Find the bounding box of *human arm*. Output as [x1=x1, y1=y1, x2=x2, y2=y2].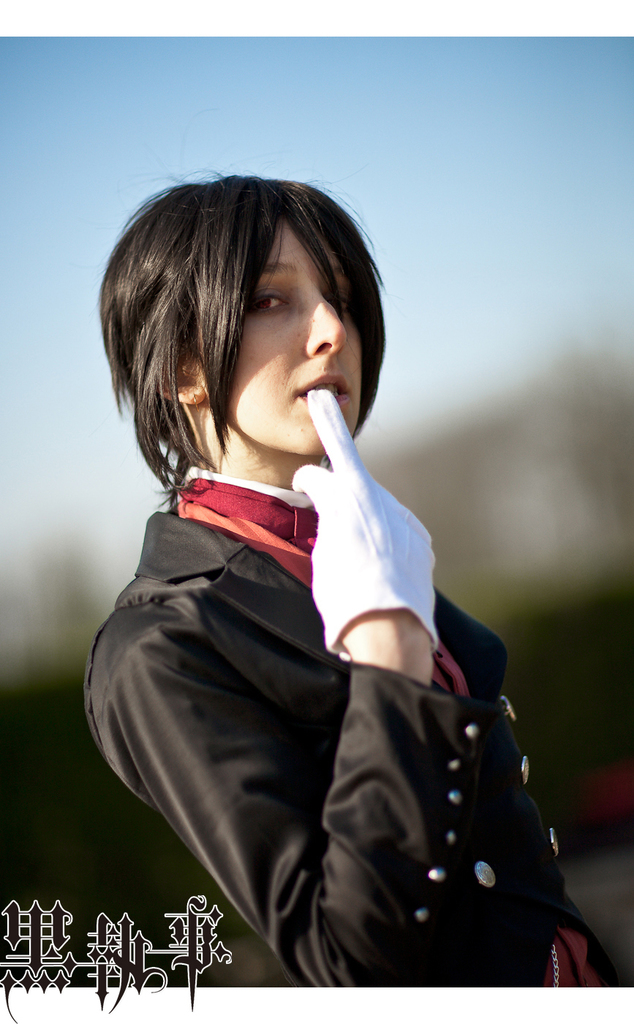
[x1=114, y1=457, x2=435, y2=916].
